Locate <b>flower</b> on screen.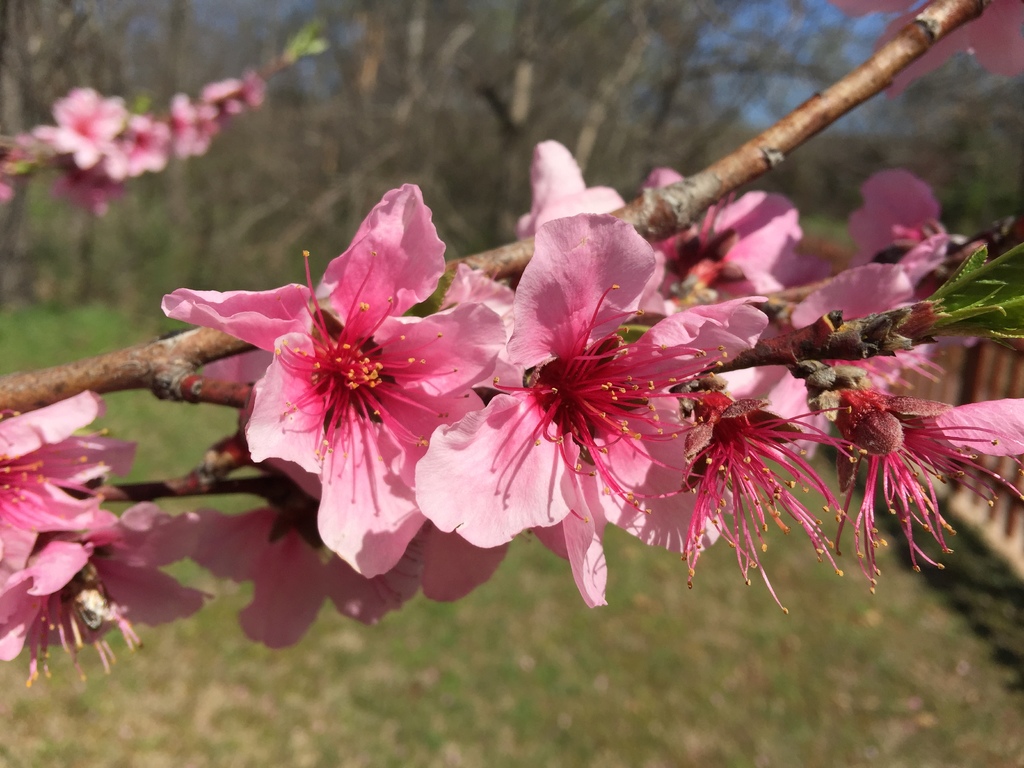
On screen at box(99, 109, 168, 180).
